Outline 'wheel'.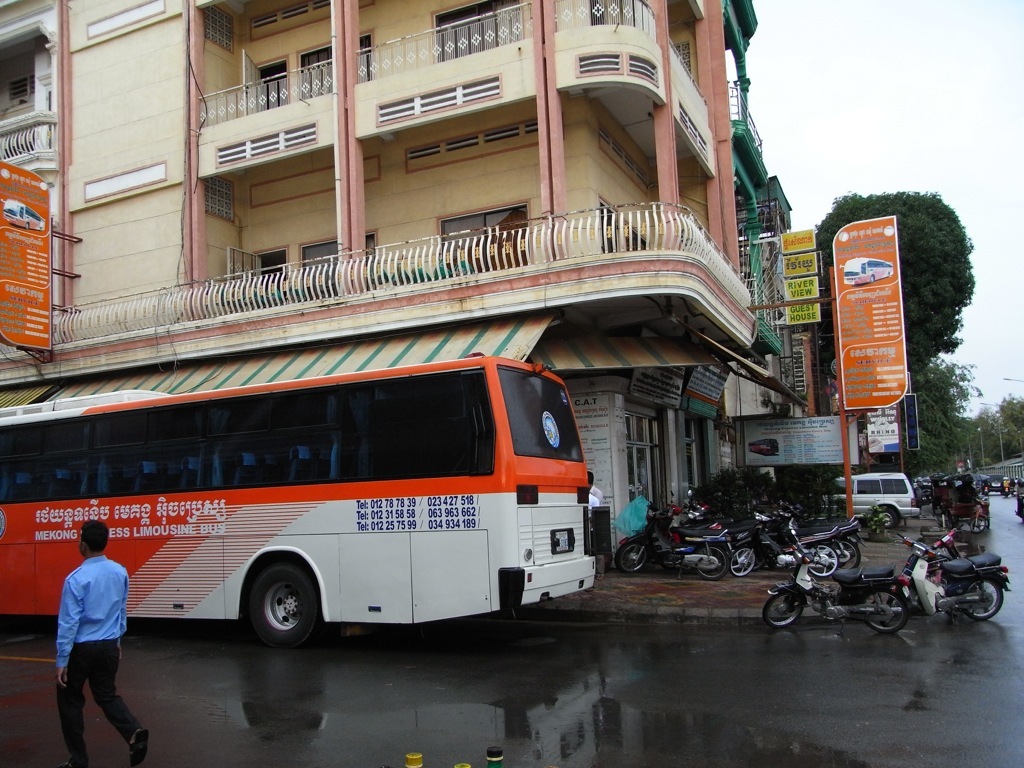
Outline: <region>728, 541, 757, 579</region>.
